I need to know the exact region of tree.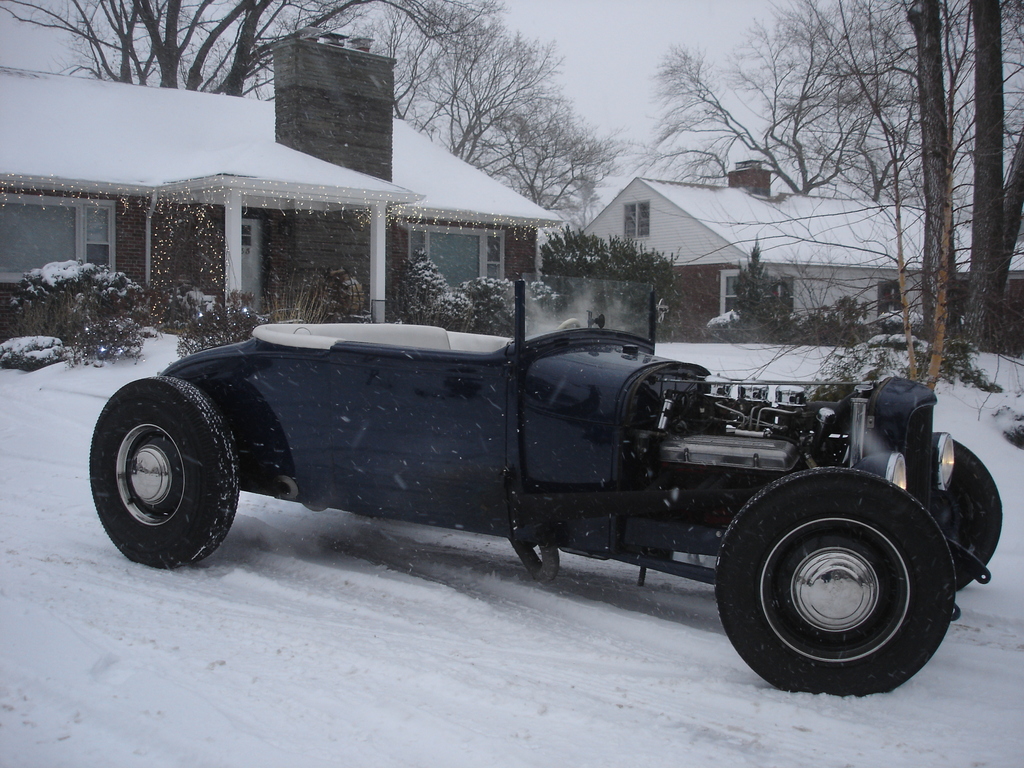
Region: left=396, top=26, right=640, bottom=264.
